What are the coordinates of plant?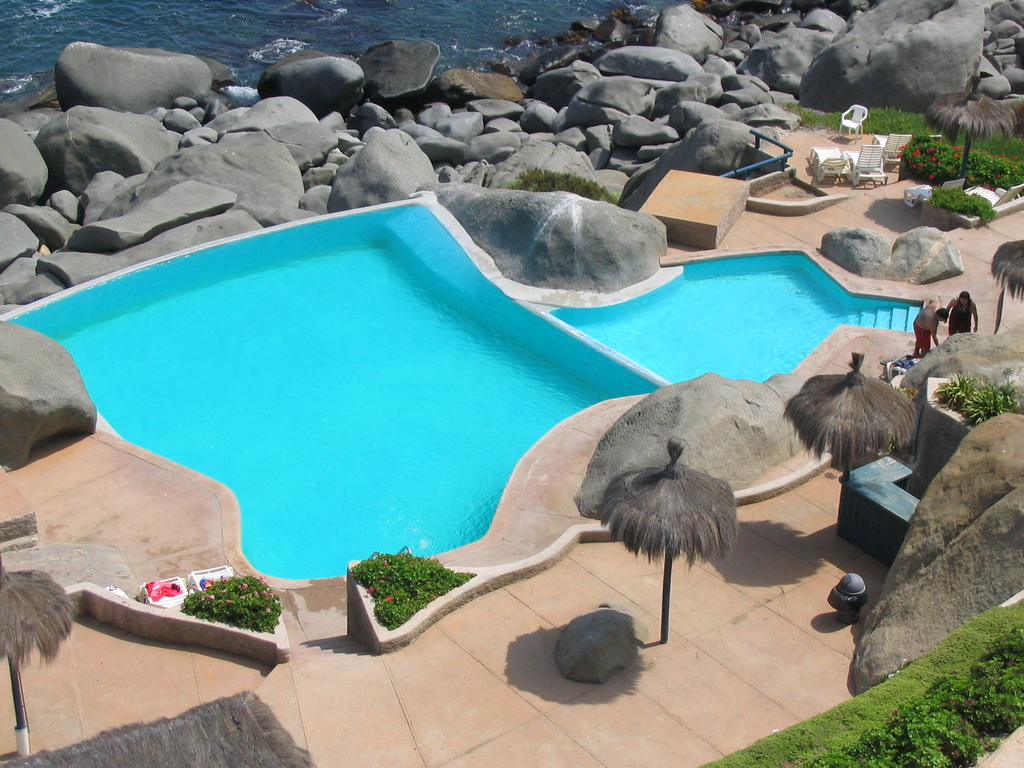
bbox(179, 572, 283, 635).
